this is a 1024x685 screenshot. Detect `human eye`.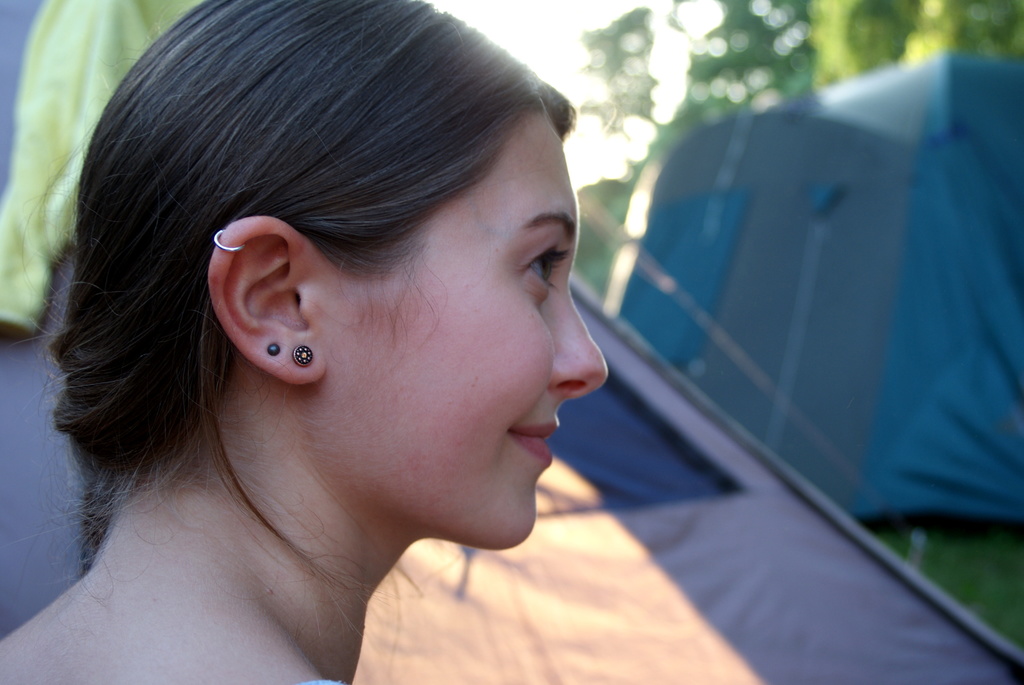
bbox=[514, 237, 573, 300].
